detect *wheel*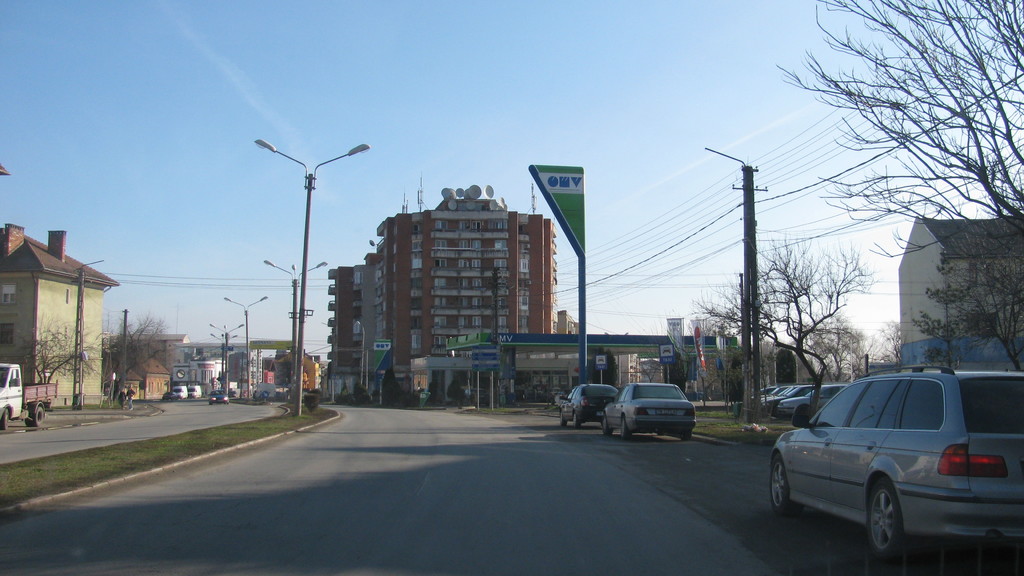
left=615, top=417, right=637, bottom=440
